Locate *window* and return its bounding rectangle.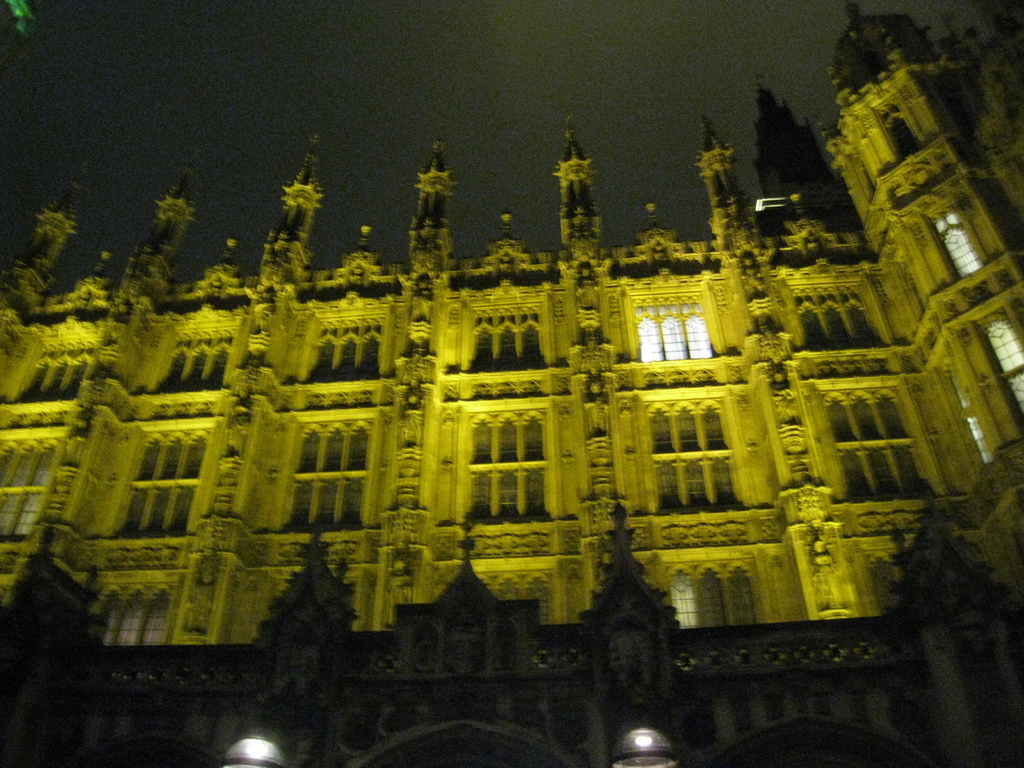
bbox=[824, 387, 913, 444].
